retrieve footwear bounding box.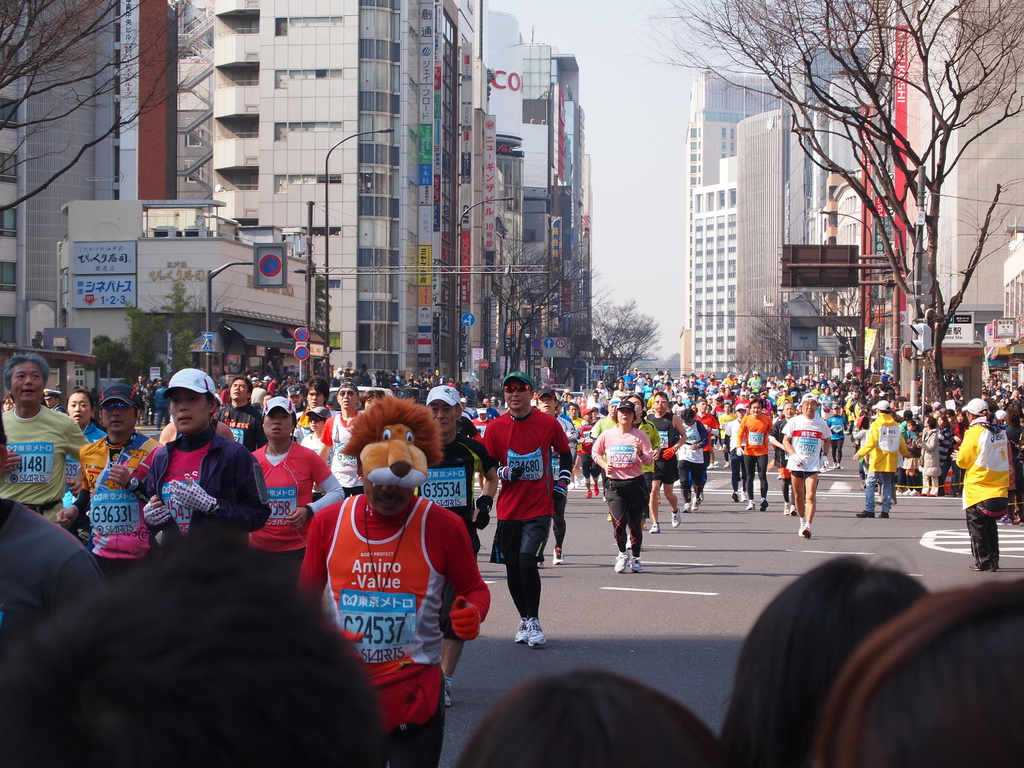
Bounding box: [left=714, top=447, right=717, bottom=448].
